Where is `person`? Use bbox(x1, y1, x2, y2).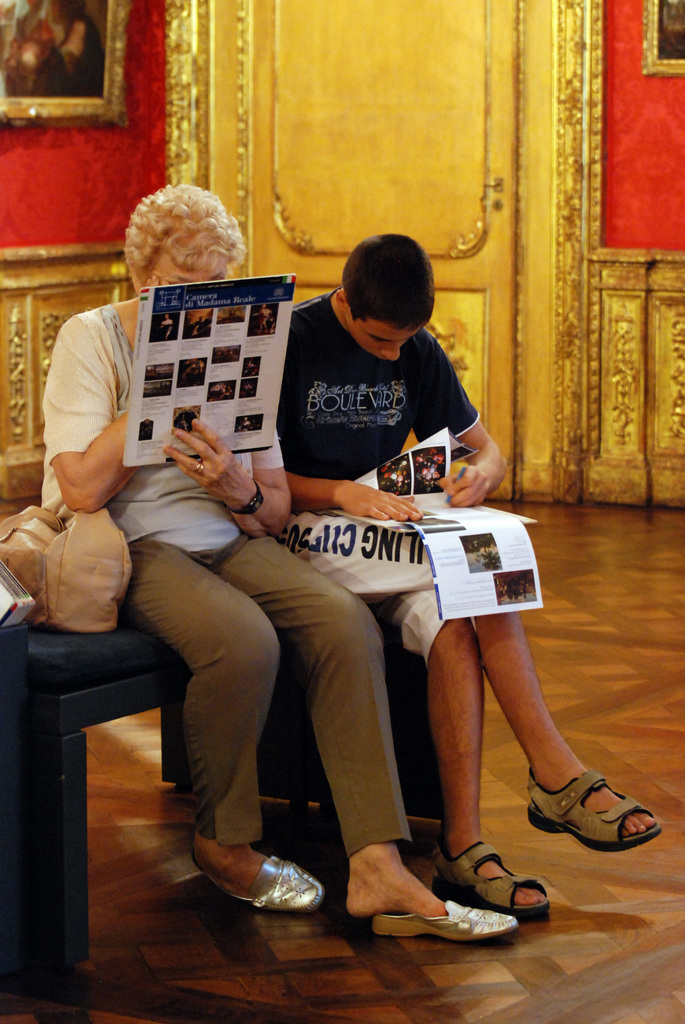
bbox(276, 232, 660, 918).
